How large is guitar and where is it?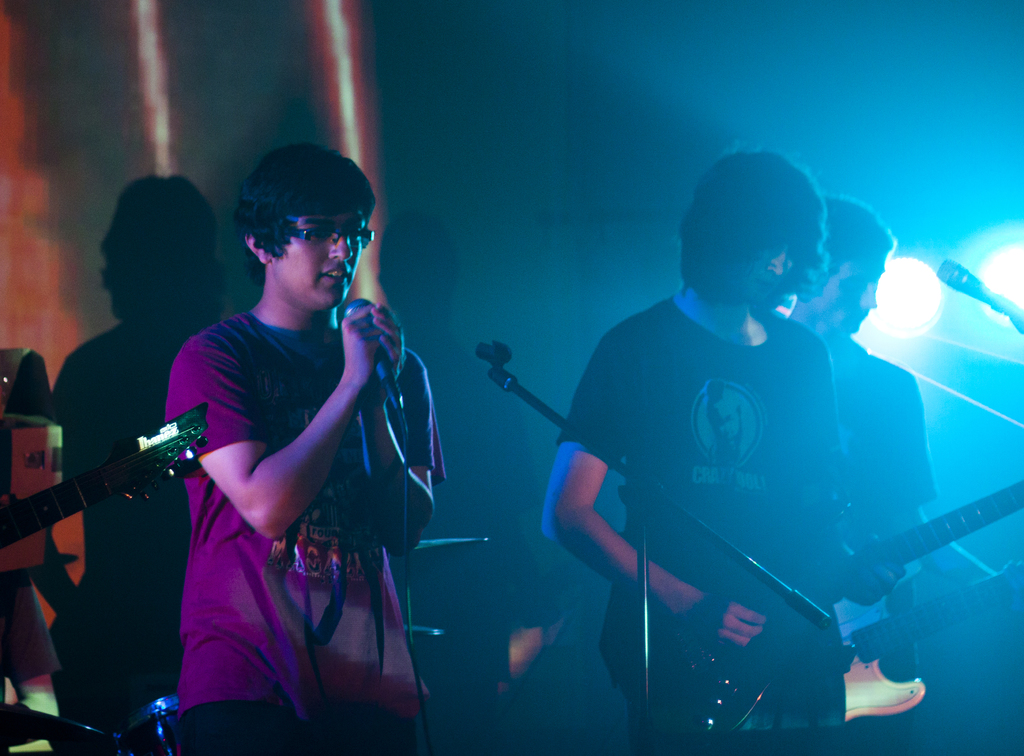
Bounding box: x1=0 y1=399 x2=207 y2=546.
